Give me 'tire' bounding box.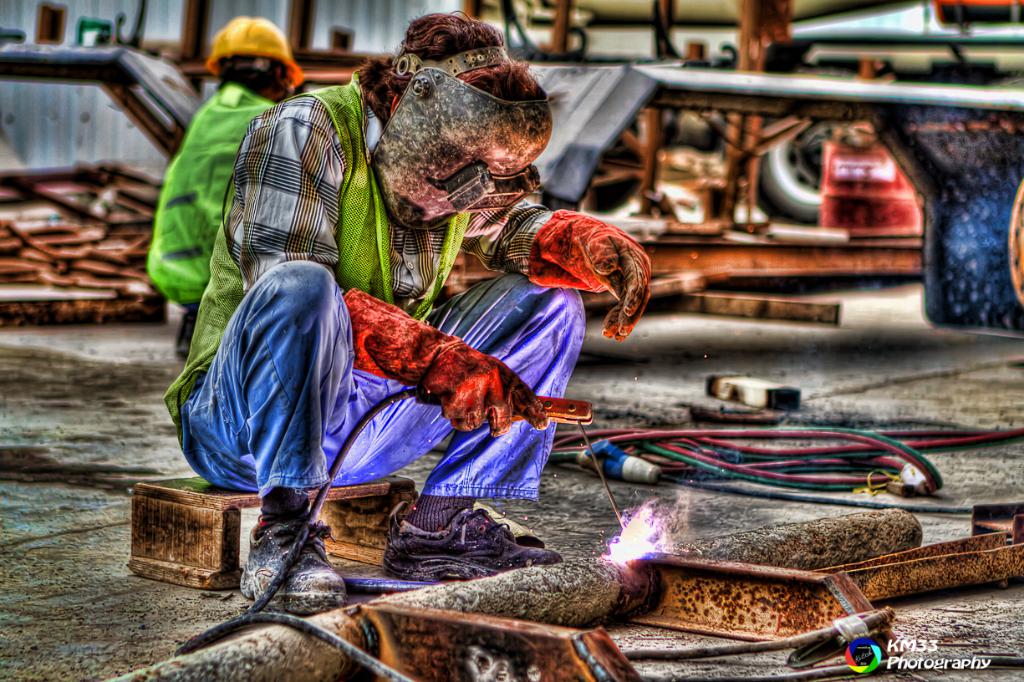
<bbox>939, 152, 1017, 325</bbox>.
